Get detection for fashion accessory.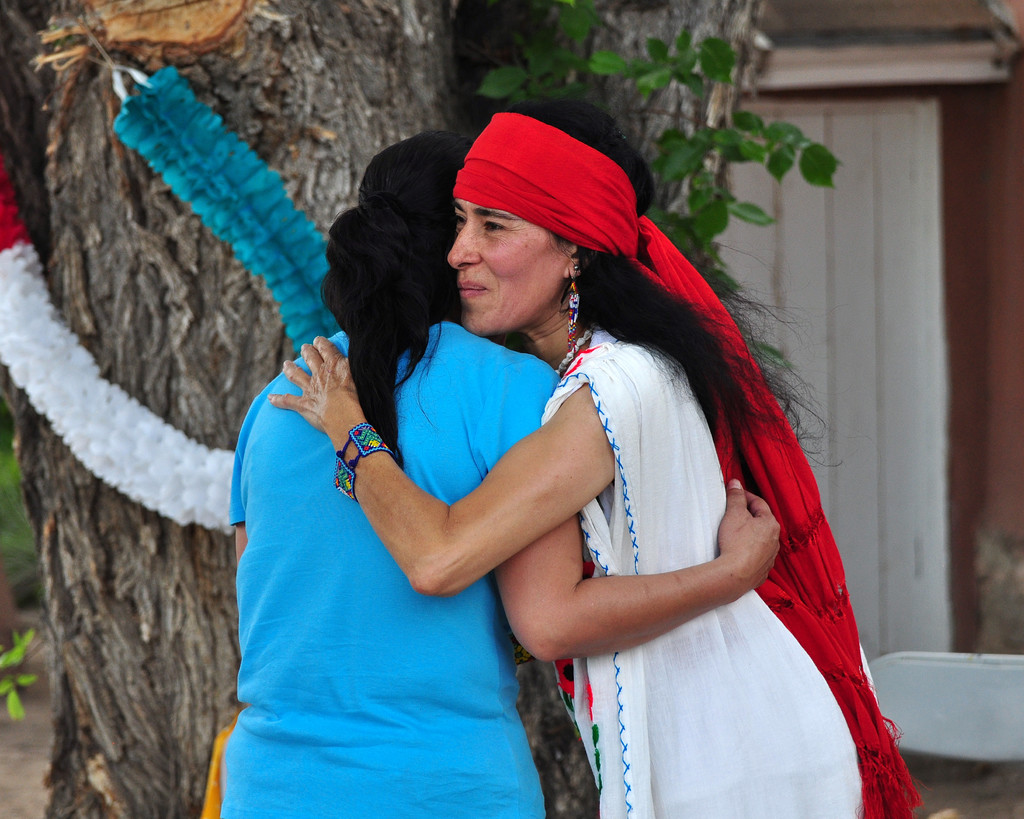
Detection: {"x1": 333, "y1": 419, "x2": 396, "y2": 500}.
